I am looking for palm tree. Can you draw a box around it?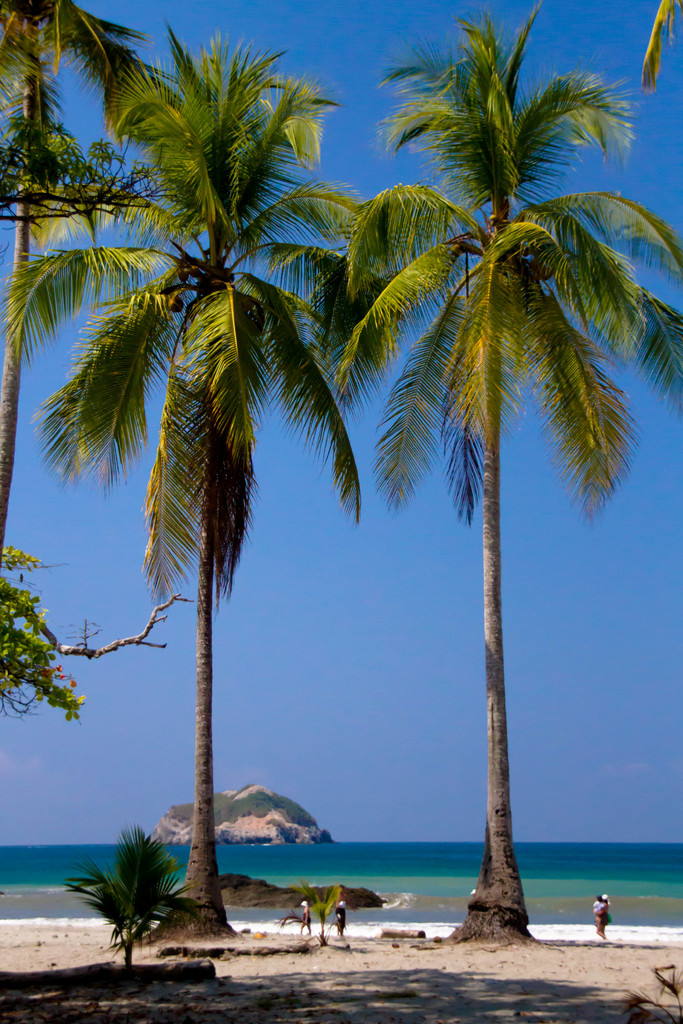
Sure, the bounding box is 3, 25, 367, 940.
